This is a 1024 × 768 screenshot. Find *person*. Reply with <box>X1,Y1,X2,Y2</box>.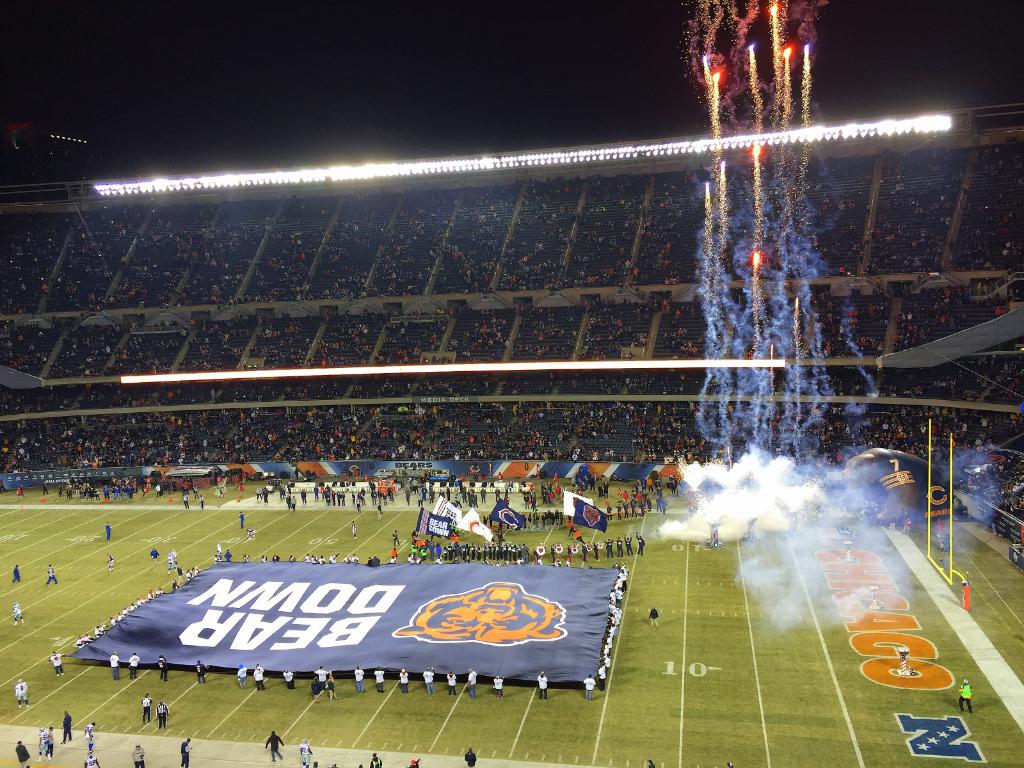
<box>49,728,55,756</box>.
